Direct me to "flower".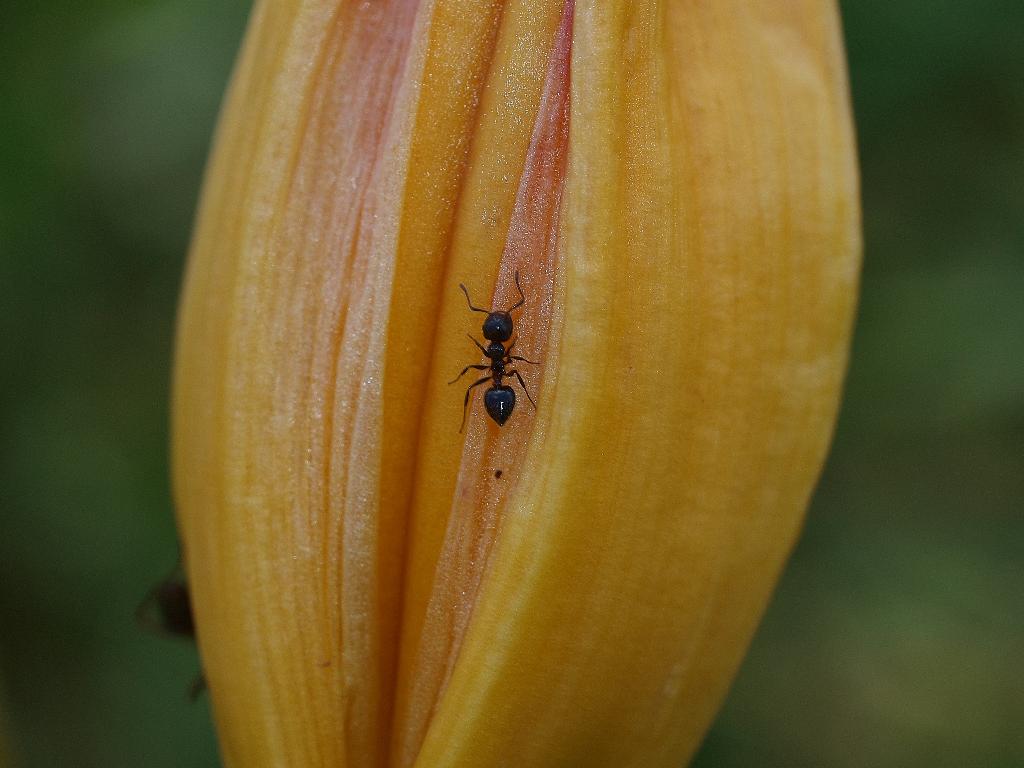
Direction: (x1=83, y1=6, x2=986, y2=766).
